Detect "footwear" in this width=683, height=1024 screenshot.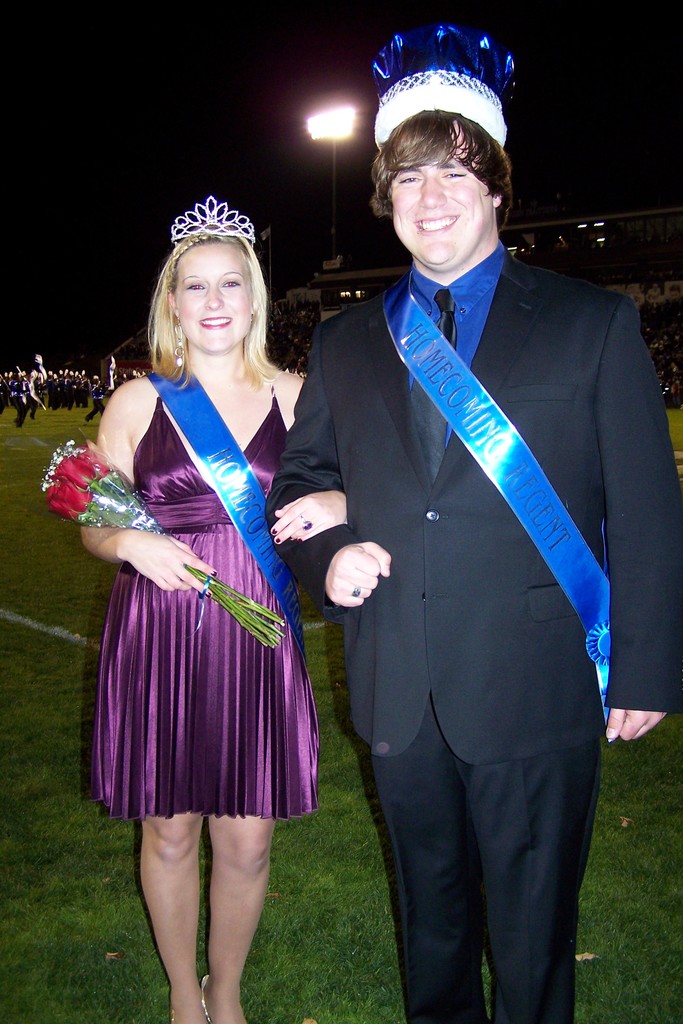
Detection: box=[166, 1005, 177, 1023].
